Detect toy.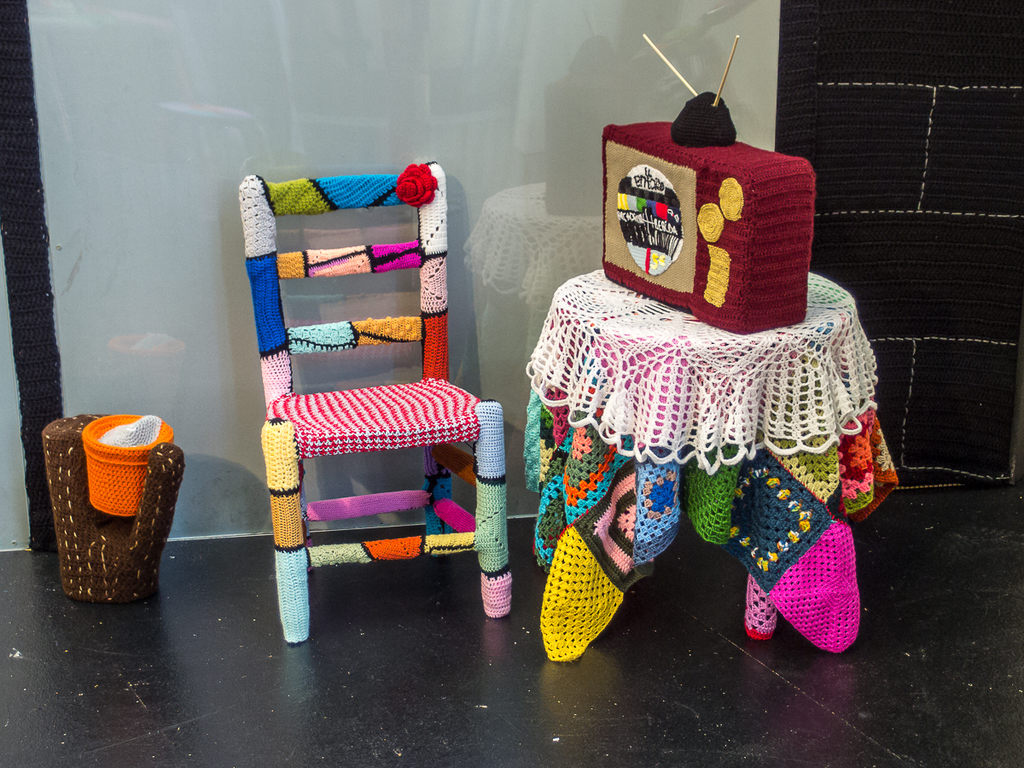
Detected at 577:18:827:352.
